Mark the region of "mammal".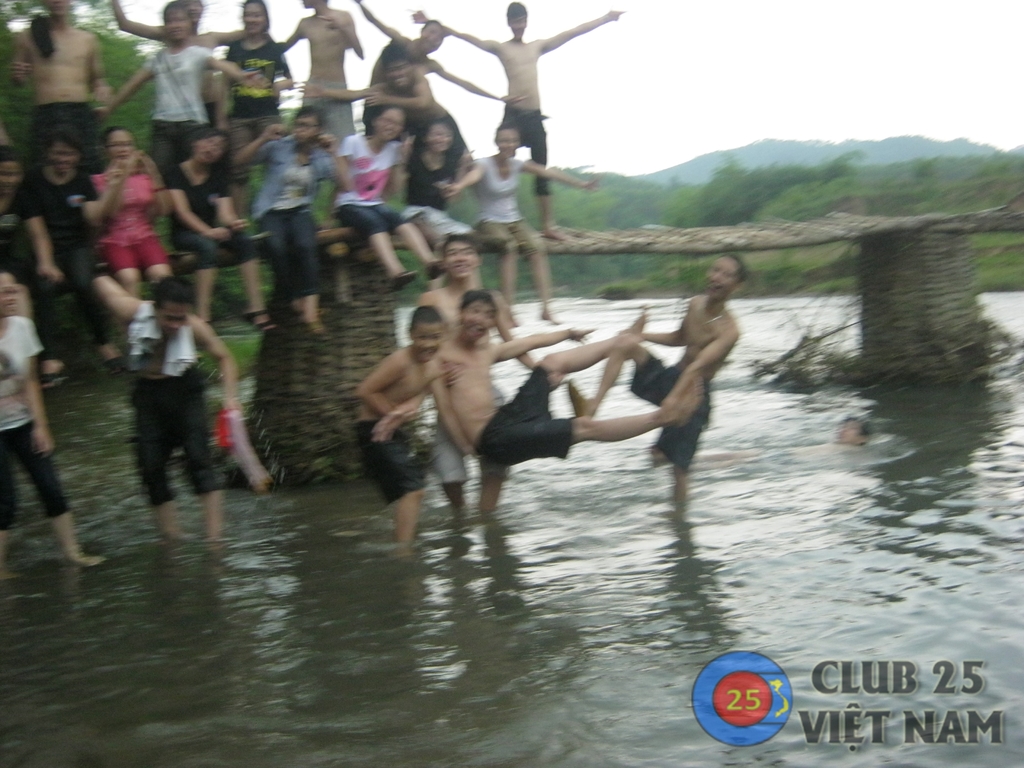
Region: bbox=(0, 143, 25, 283).
